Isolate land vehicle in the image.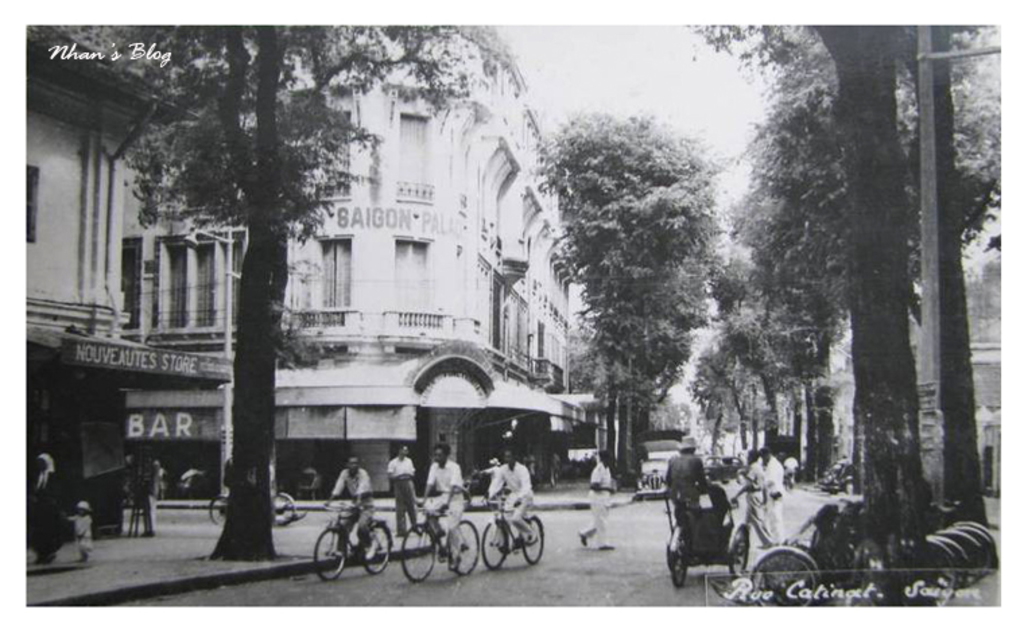
Isolated region: (left=210, top=494, right=294, bottom=524).
